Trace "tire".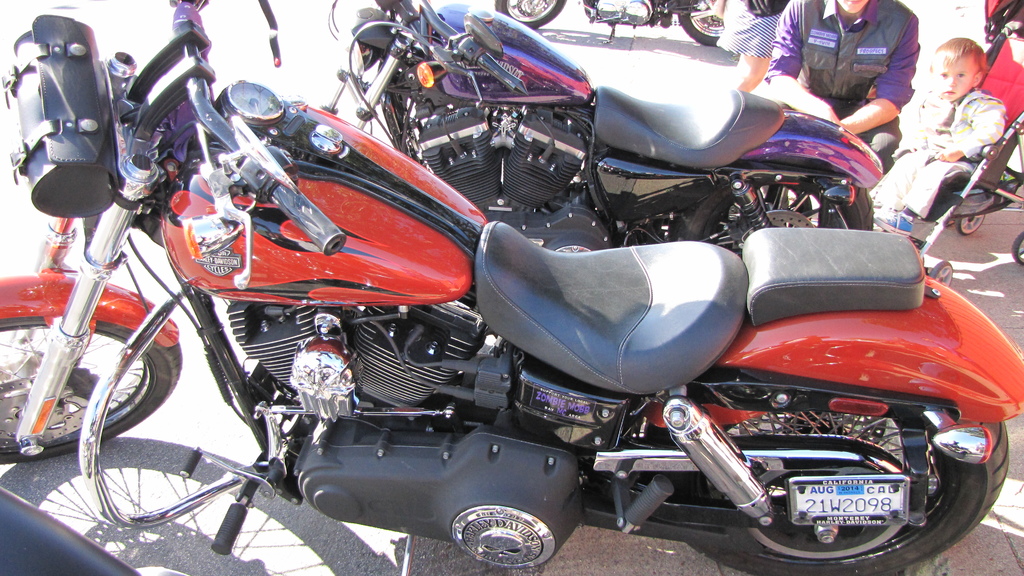
Traced to 702 177 880 254.
